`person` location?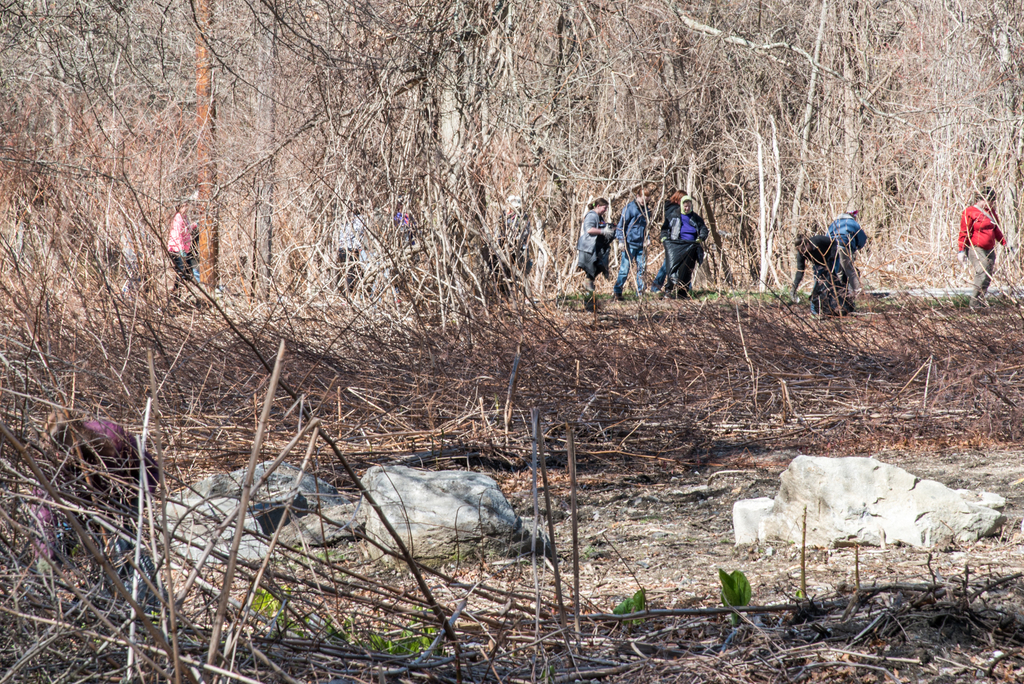
BBox(796, 230, 844, 308)
